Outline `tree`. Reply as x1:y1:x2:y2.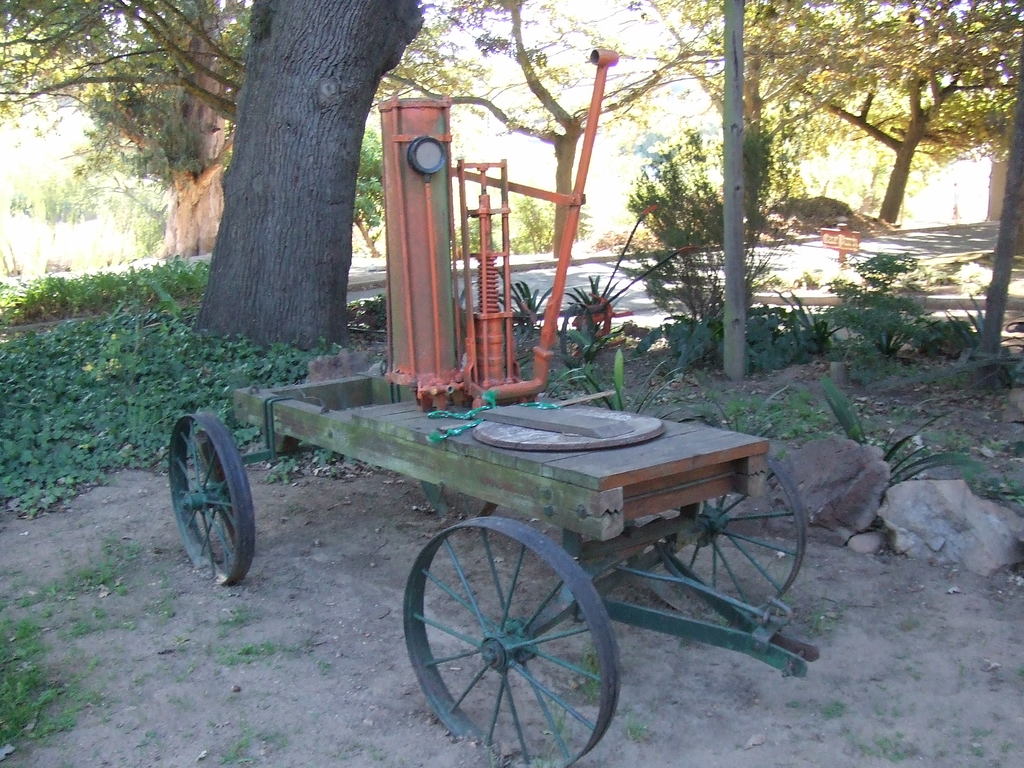
342:119:392:257.
